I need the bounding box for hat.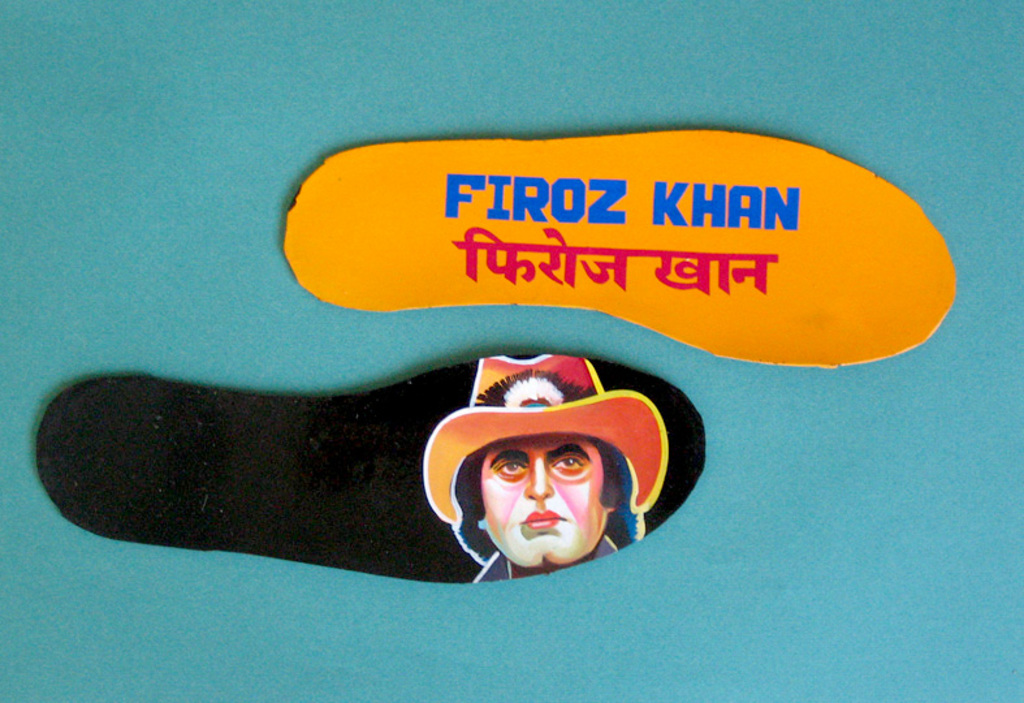
Here it is: box(423, 352, 667, 523).
